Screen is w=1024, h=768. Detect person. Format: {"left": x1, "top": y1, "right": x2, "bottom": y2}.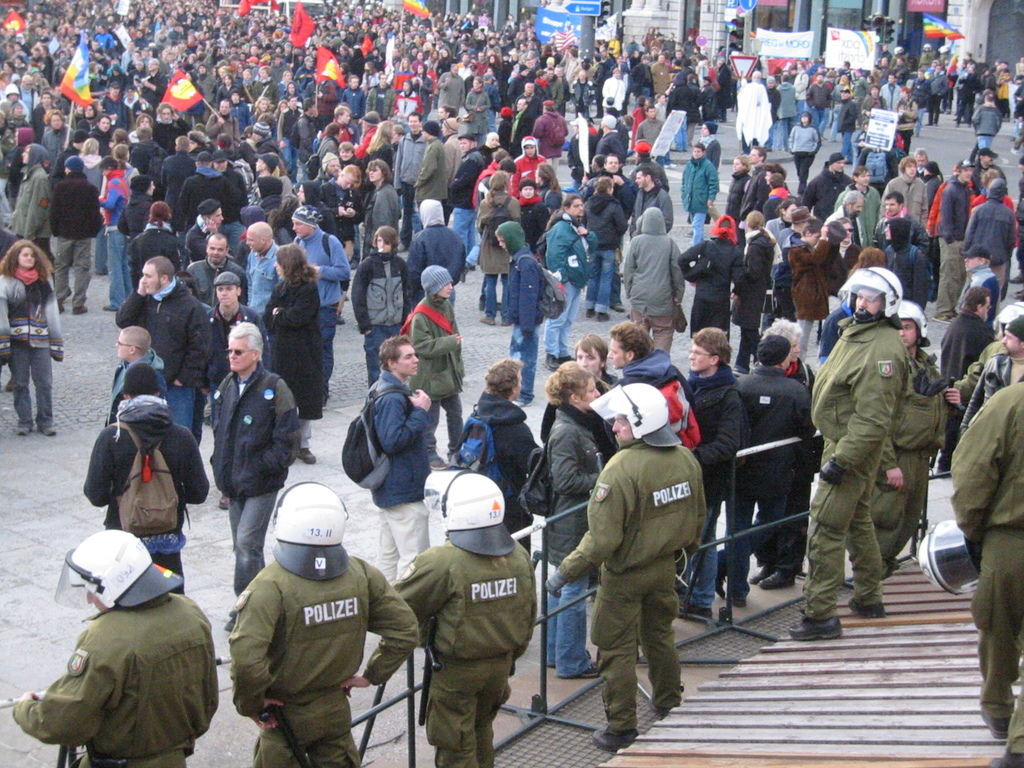
{"left": 381, "top": 468, "right": 540, "bottom": 767}.
